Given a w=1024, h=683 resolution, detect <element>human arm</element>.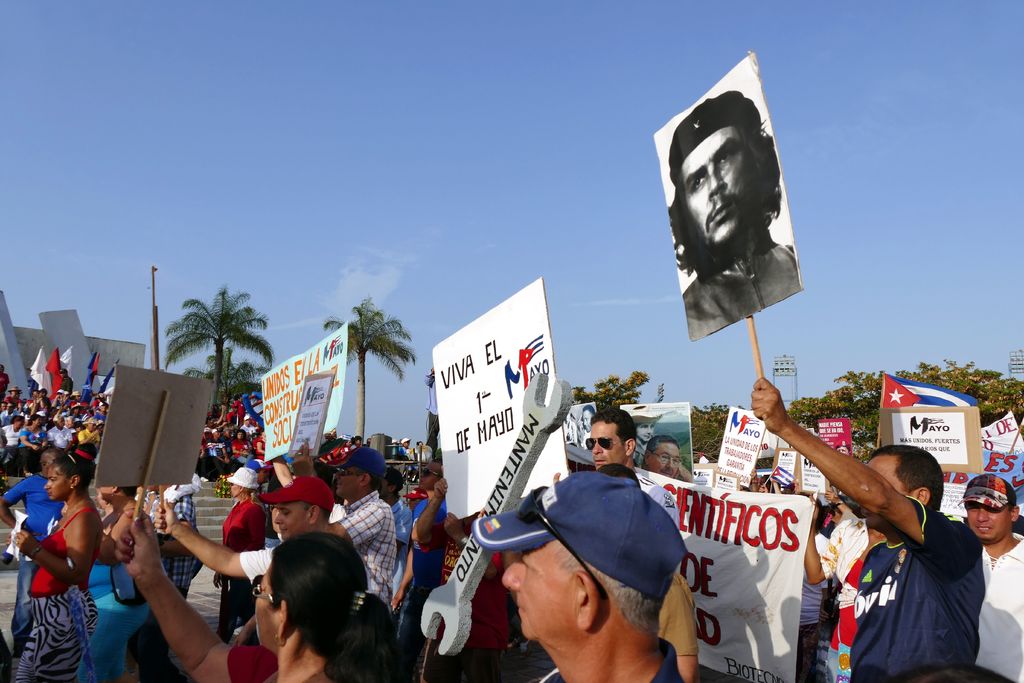
bbox(244, 502, 268, 551).
